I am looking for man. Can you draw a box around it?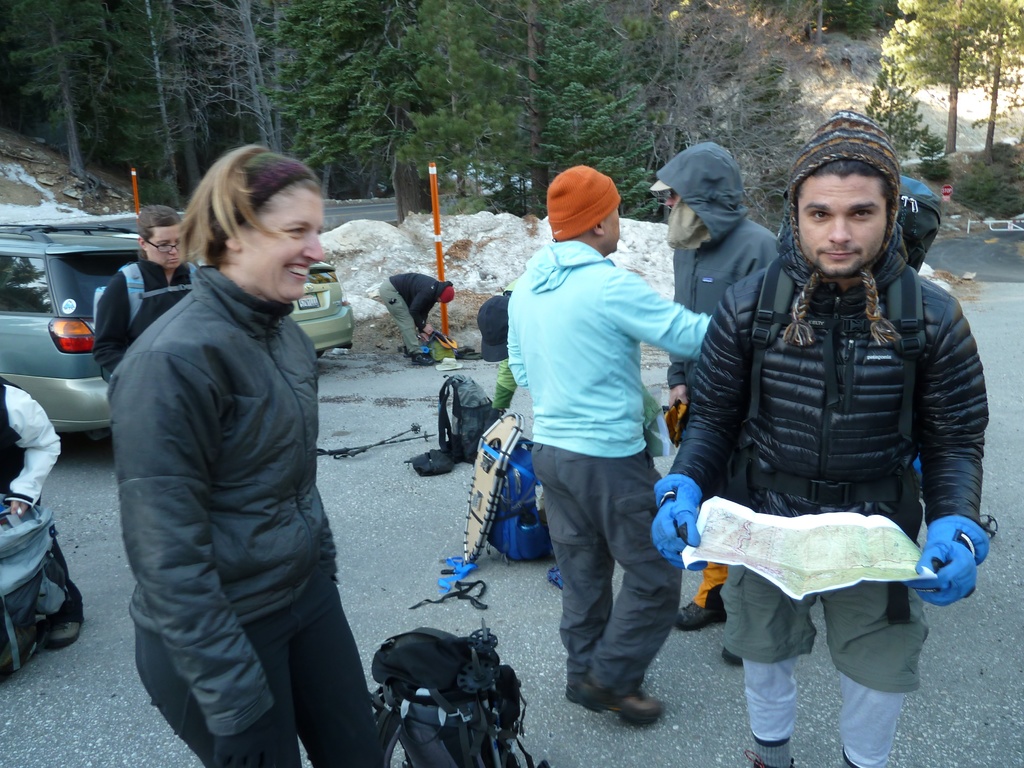
Sure, the bounding box is 497:161:729:726.
